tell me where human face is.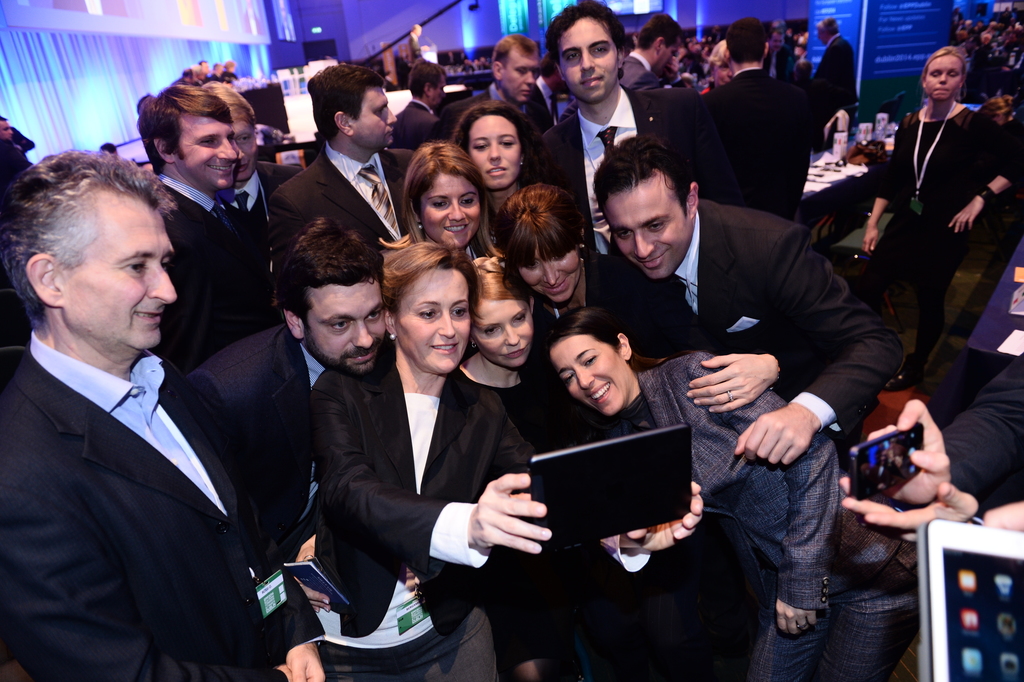
human face is at {"left": 658, "top": 43, "right": 675, "bottom": 75}.
